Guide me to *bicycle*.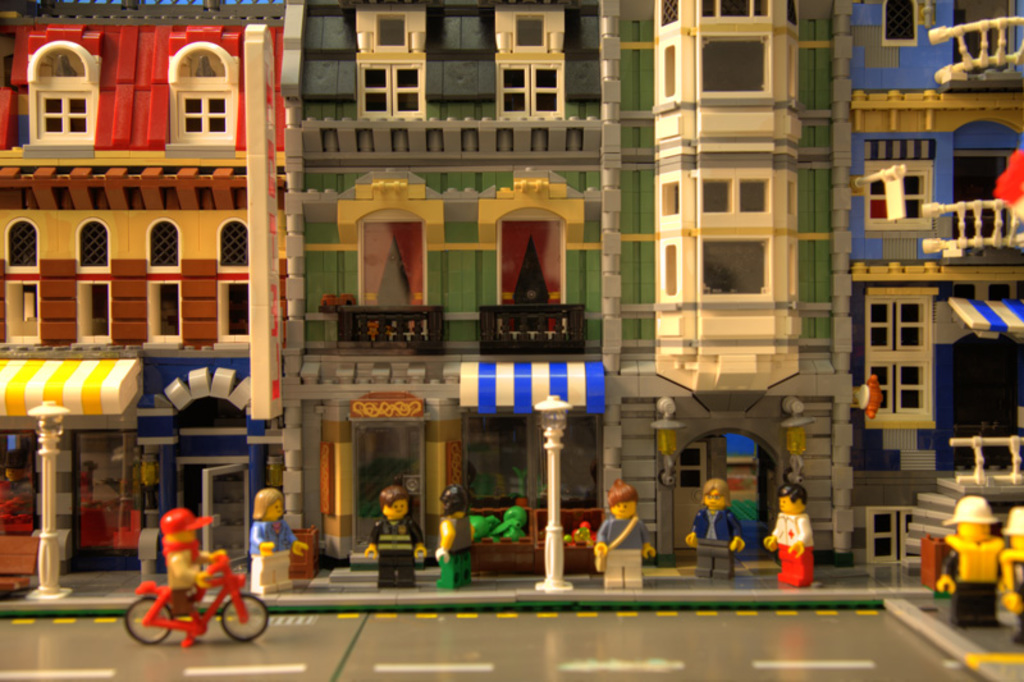
Guidance: [x1=108, y1=526, x2=262, y2=656].
